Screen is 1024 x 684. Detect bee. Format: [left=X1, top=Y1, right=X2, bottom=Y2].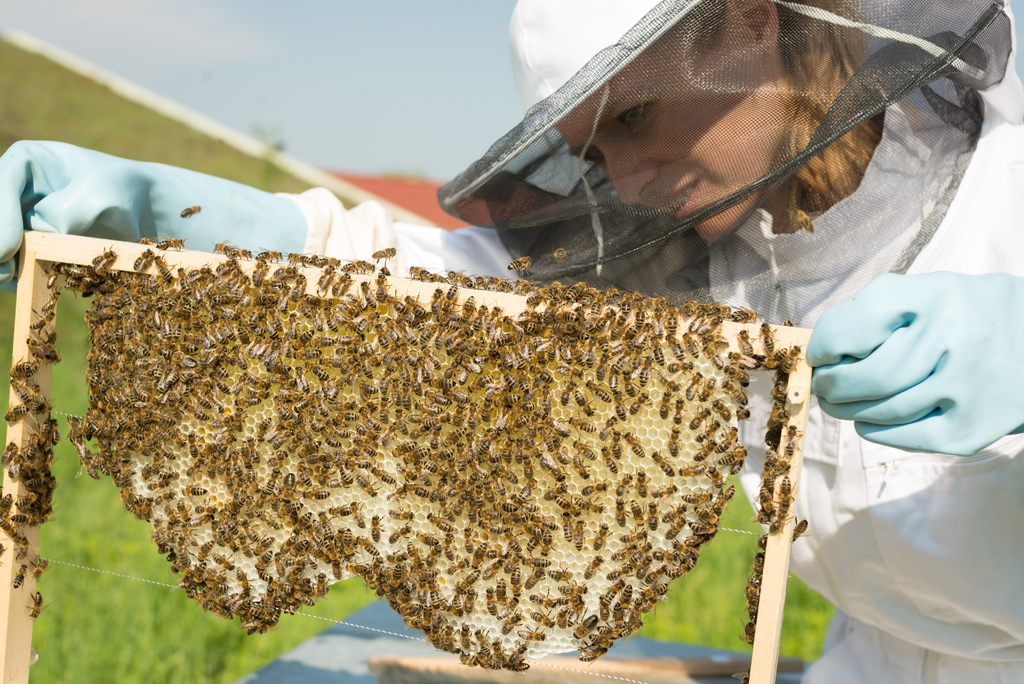
[left=119, top=491, right=134, bottom=510].
